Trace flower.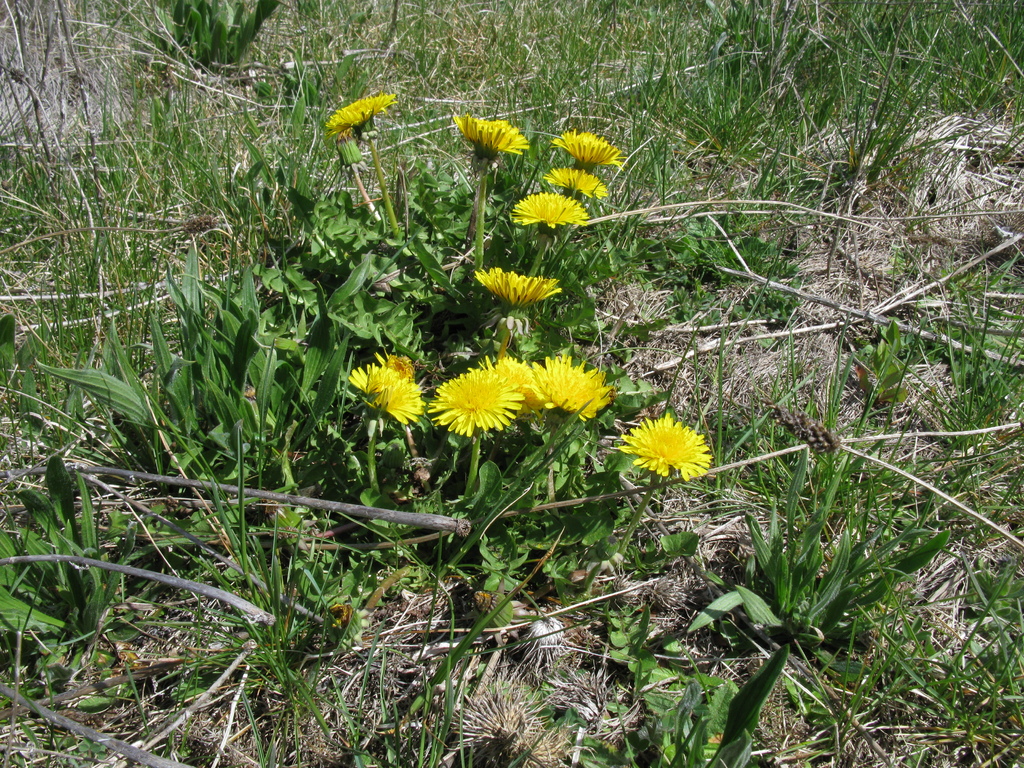
Traced to crop(545, 167, 608, 200).
